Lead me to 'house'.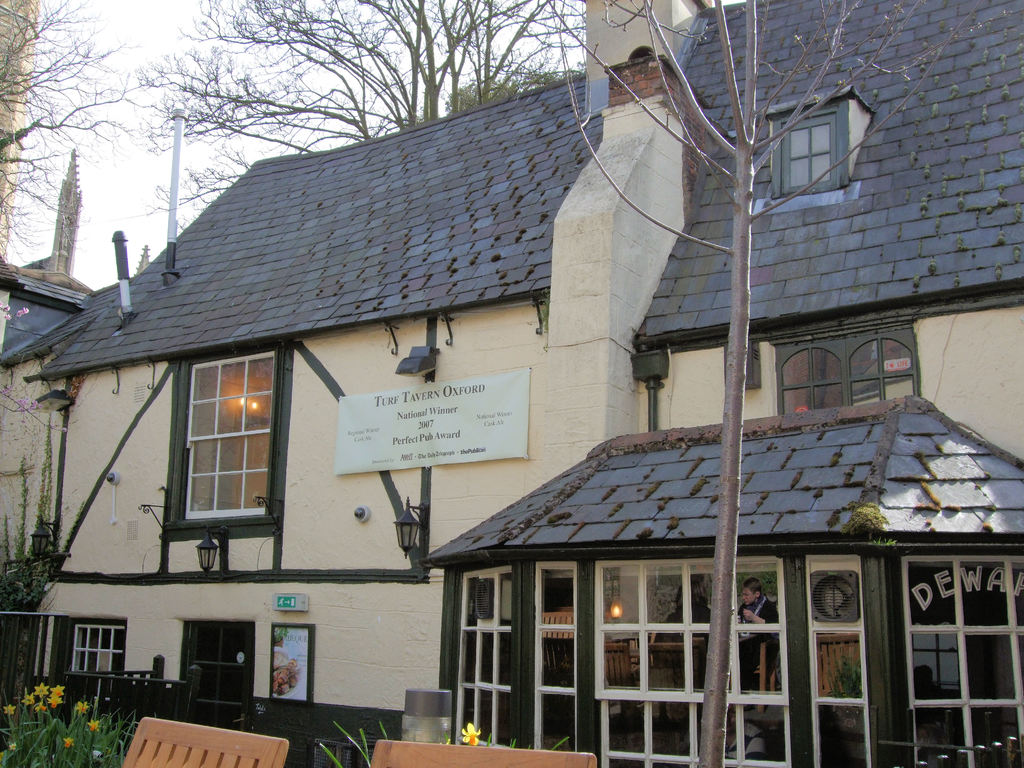
Lead to detection(0, 0, 1023, 767).
